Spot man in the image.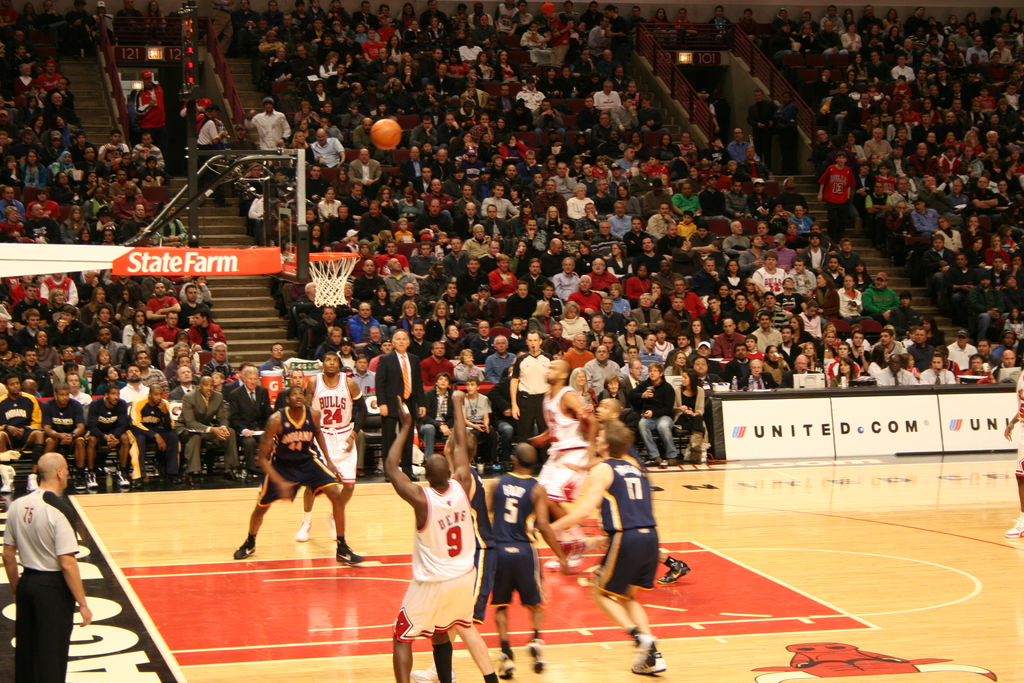
man found at [x1=428, y1=409, x2=505, y2=667].
